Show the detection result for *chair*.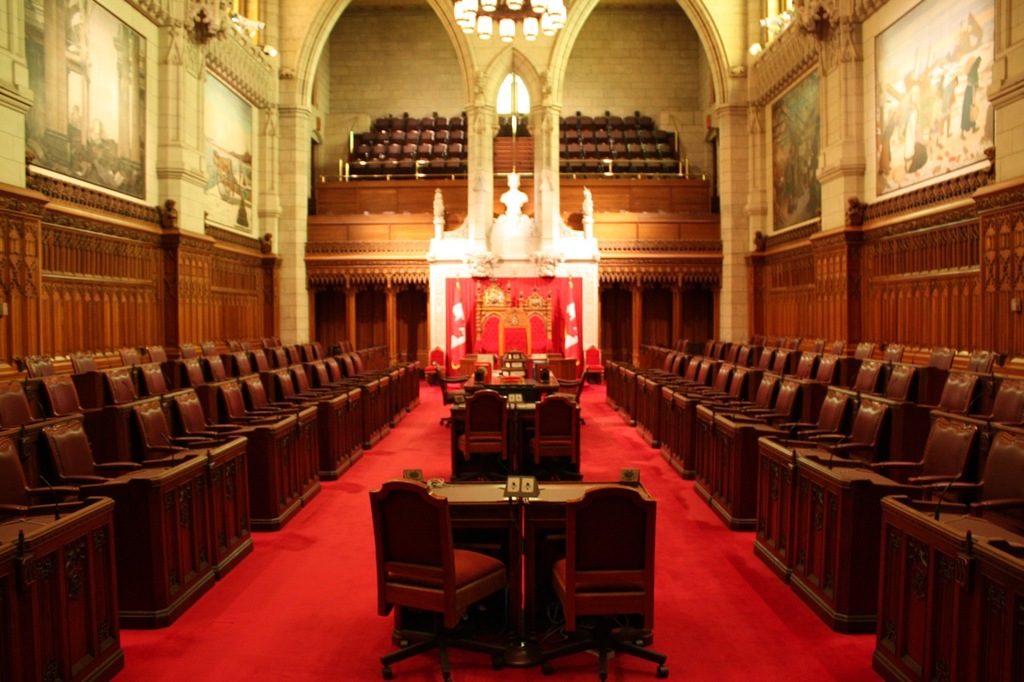
(x1=544, y1=368, x2=590, y2=411).
